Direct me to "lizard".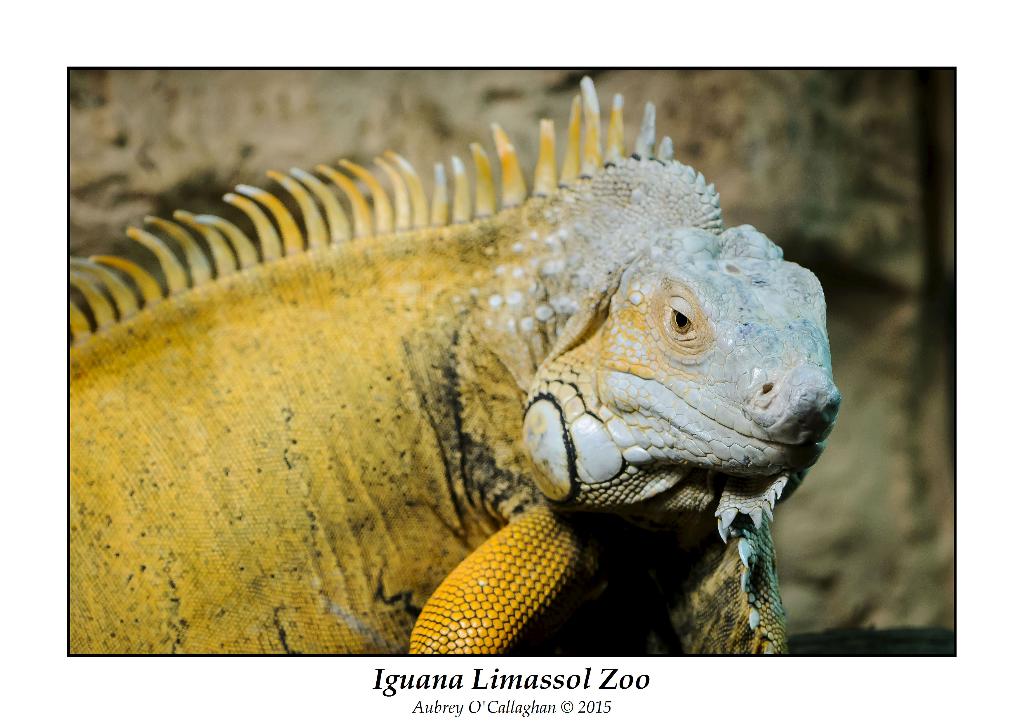
Direction: 52,77,854,686.
